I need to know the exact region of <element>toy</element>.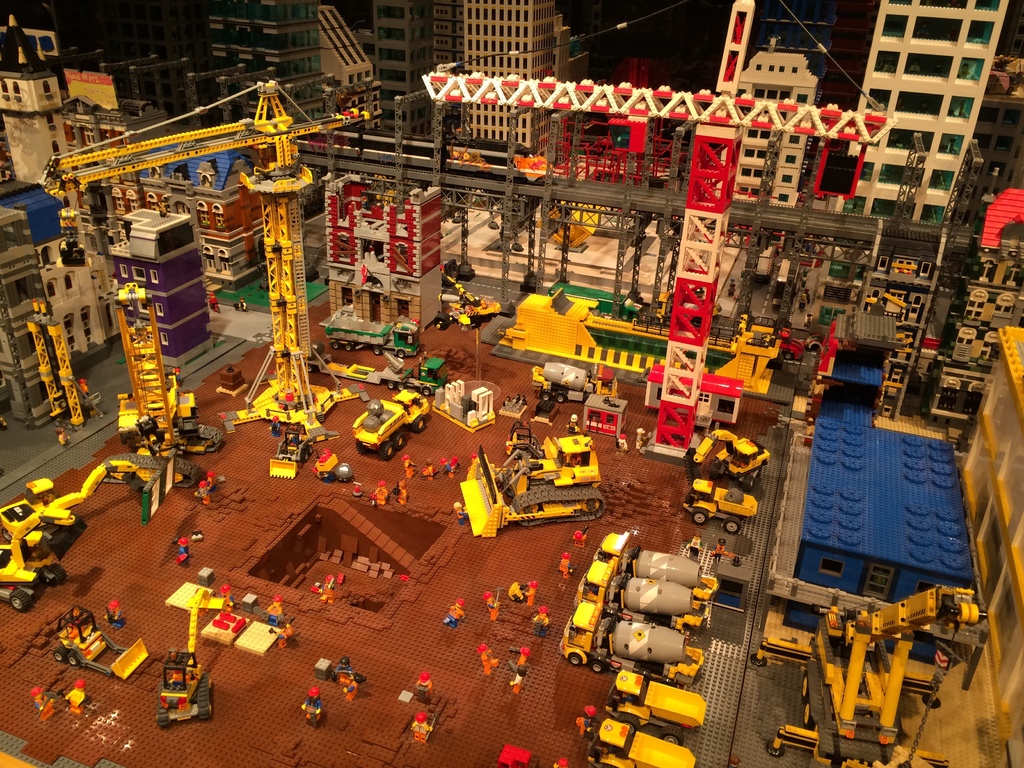
Region: crop(524, 365, 613, 415).
